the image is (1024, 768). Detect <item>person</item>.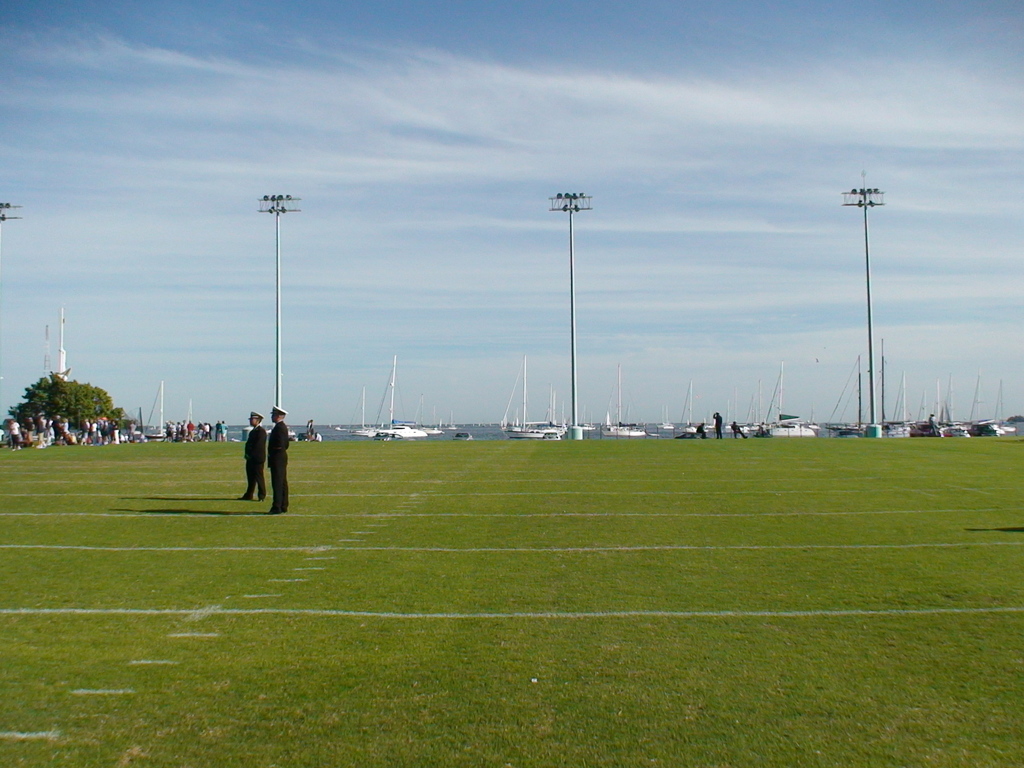
Detection: 216,421,223,437.
